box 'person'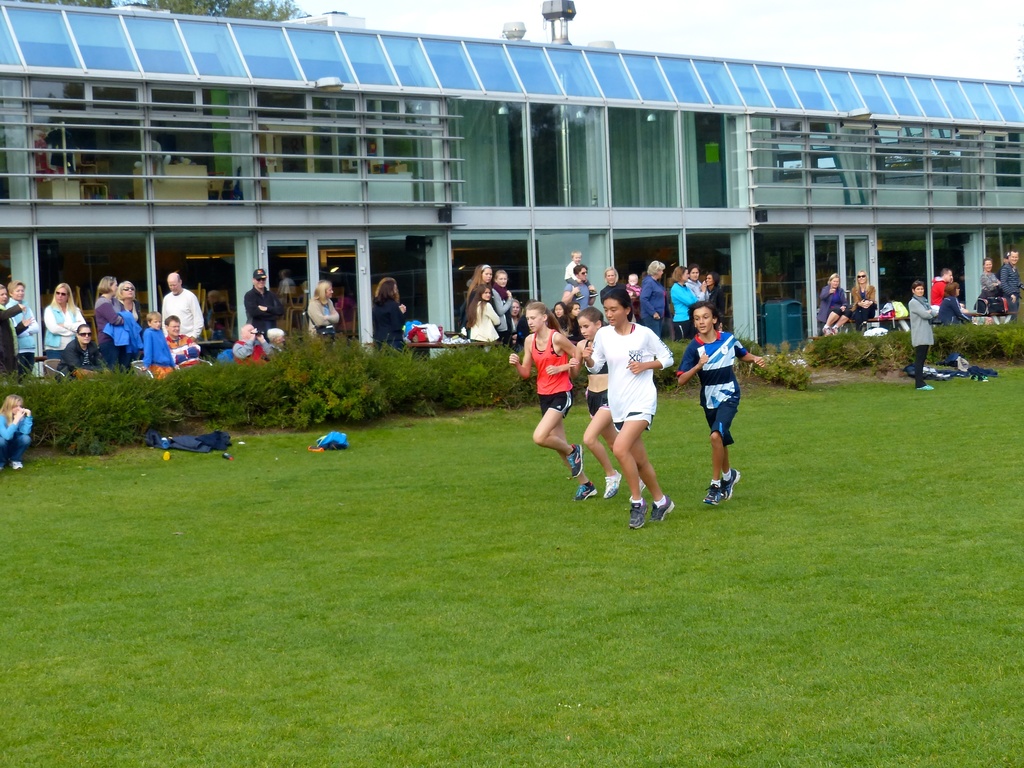
Rect(0, 391, 33, 477)
